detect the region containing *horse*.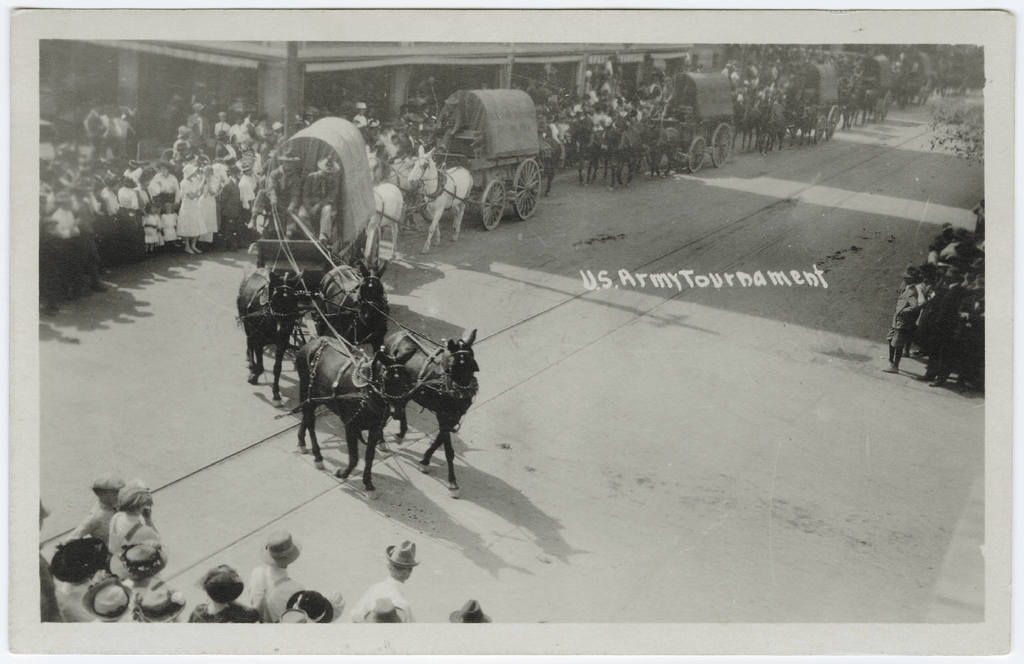
<bbox>575, 124, 610, 187</bbox>.
